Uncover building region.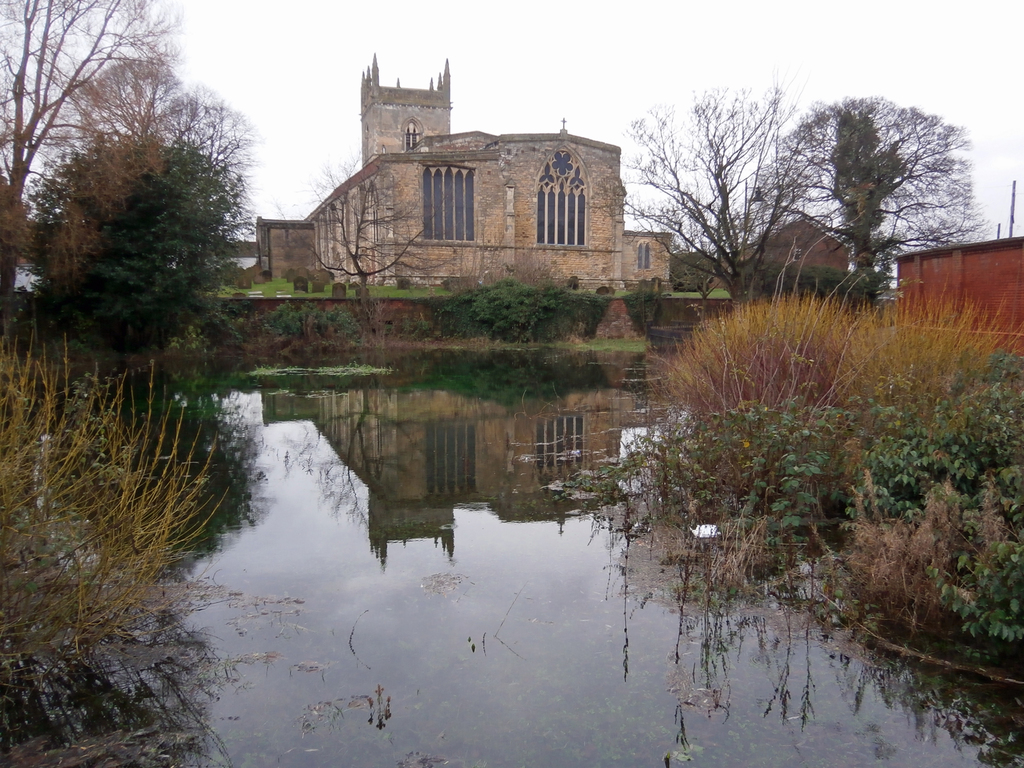
Uncovered: [360,51,453,164].
